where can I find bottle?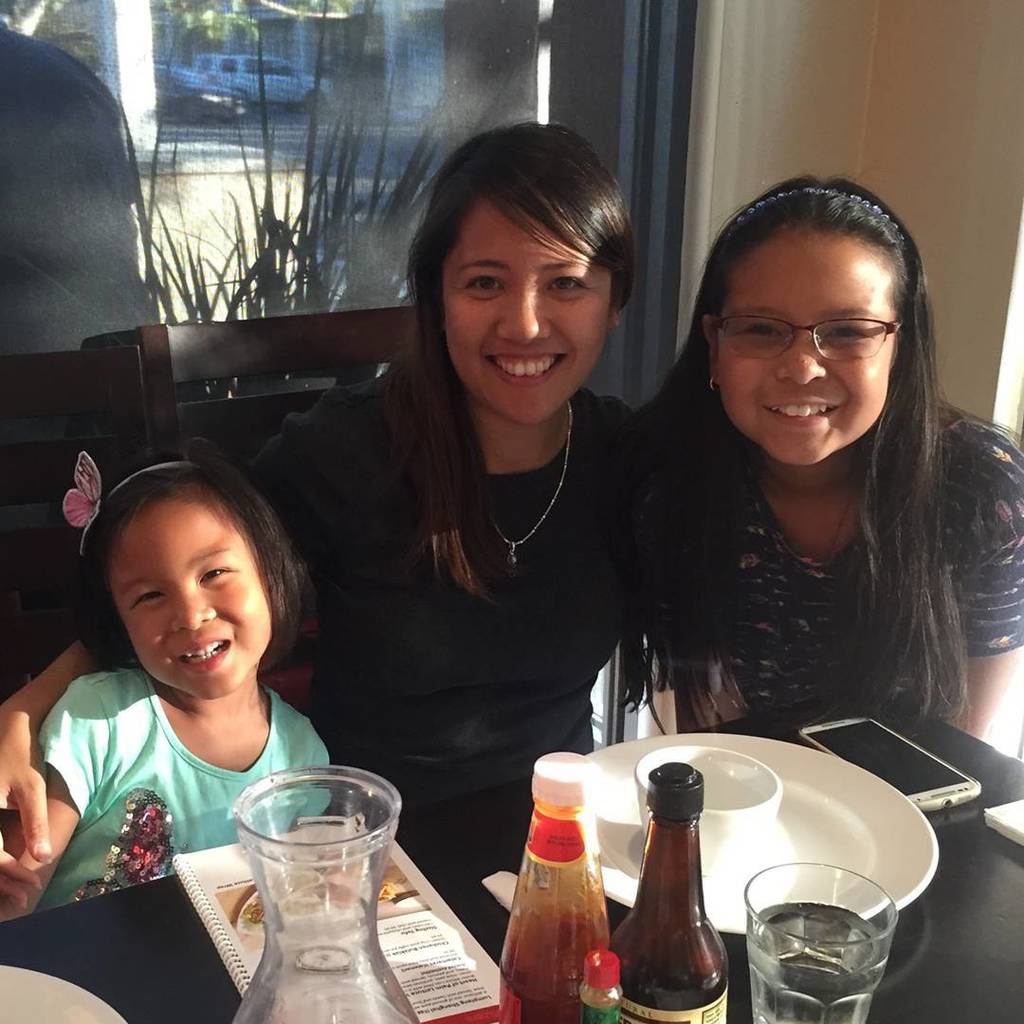
You can find it at [left=495, top=749, right=612, bottom=1023].
